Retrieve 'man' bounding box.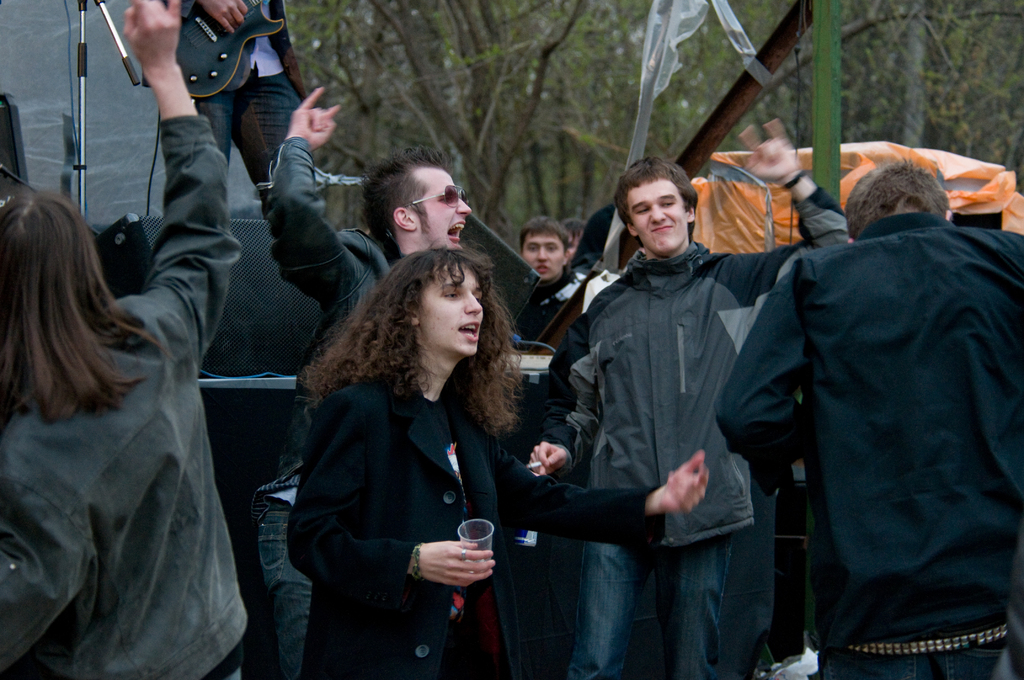
Bounding box: rect(159, 0, 303, 205).
